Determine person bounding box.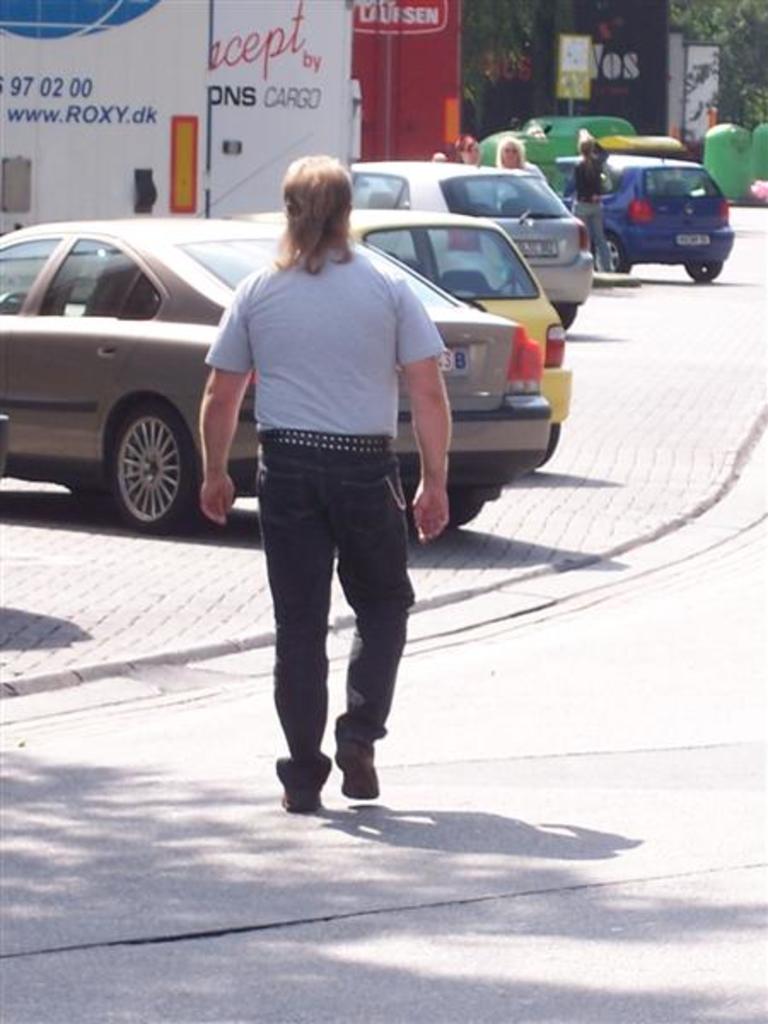
Determined: <bbox>457, 131, 481, 169</bbox>.
